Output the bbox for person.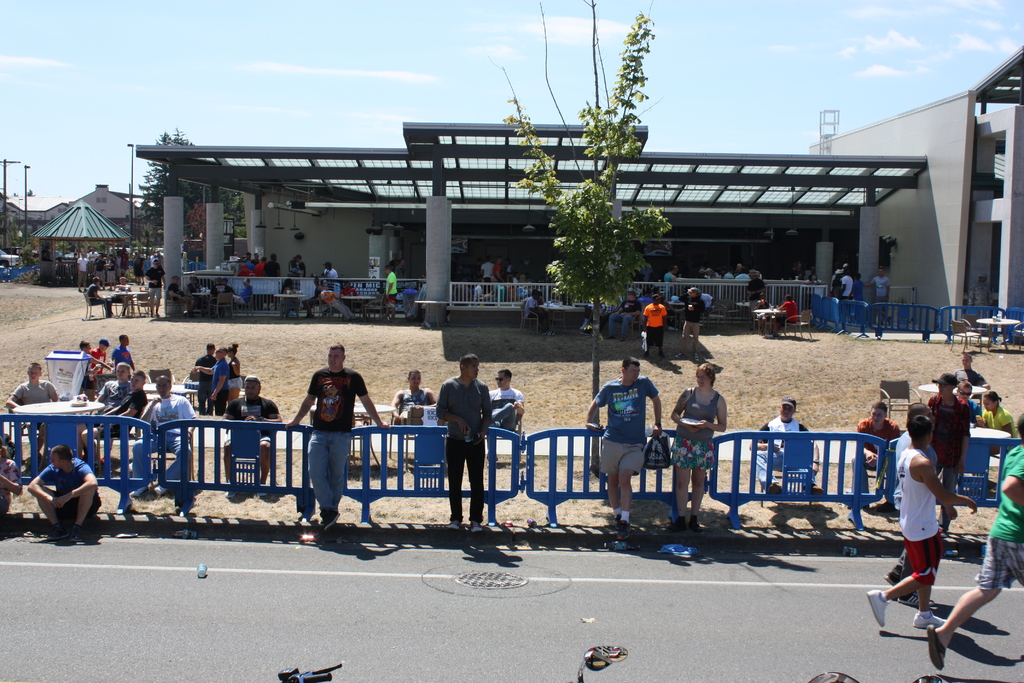
locate(436, 353, 496, 531).
